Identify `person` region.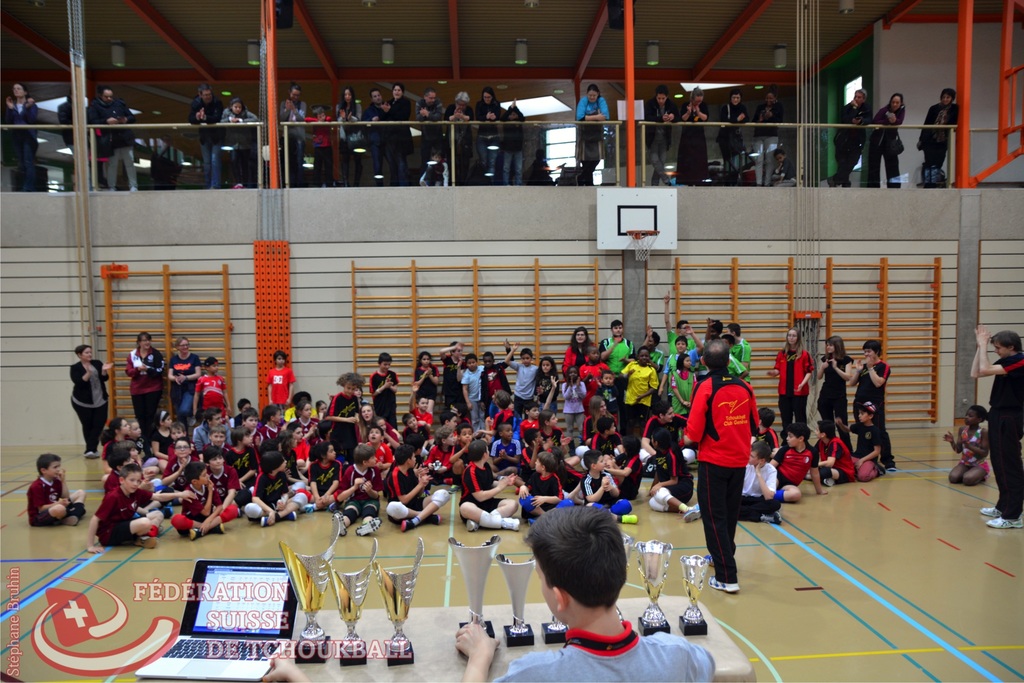
Region: Rect(772, 148, 796, 187).
